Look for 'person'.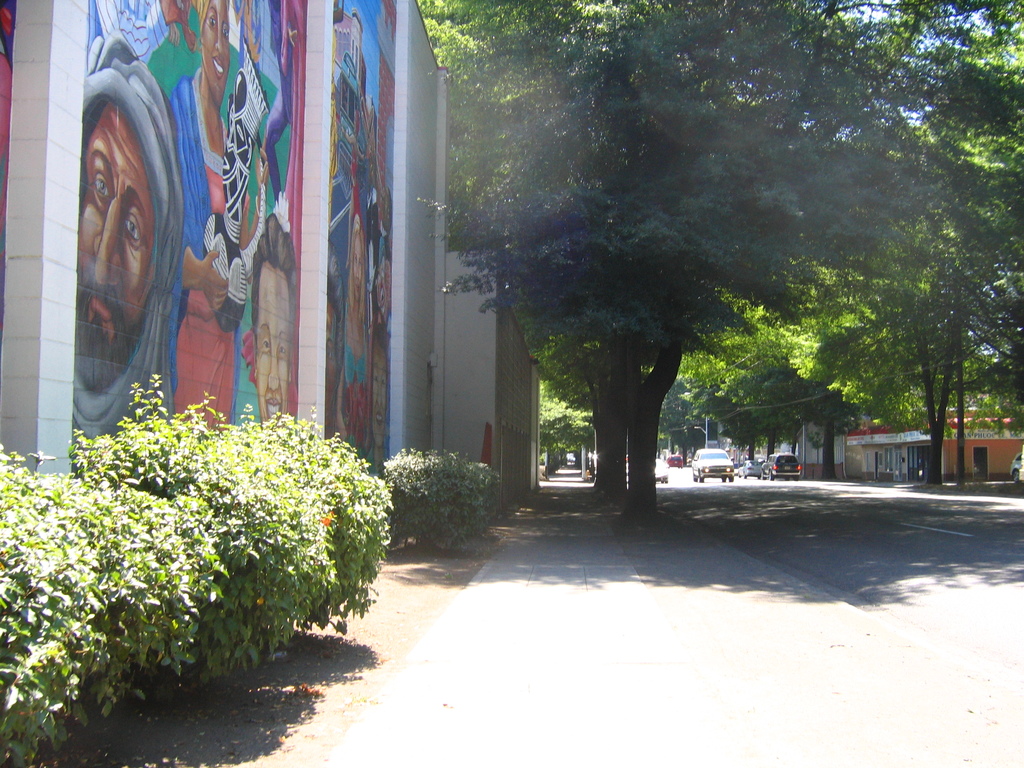
Found: bbox=(340, 224, 367, 461).
